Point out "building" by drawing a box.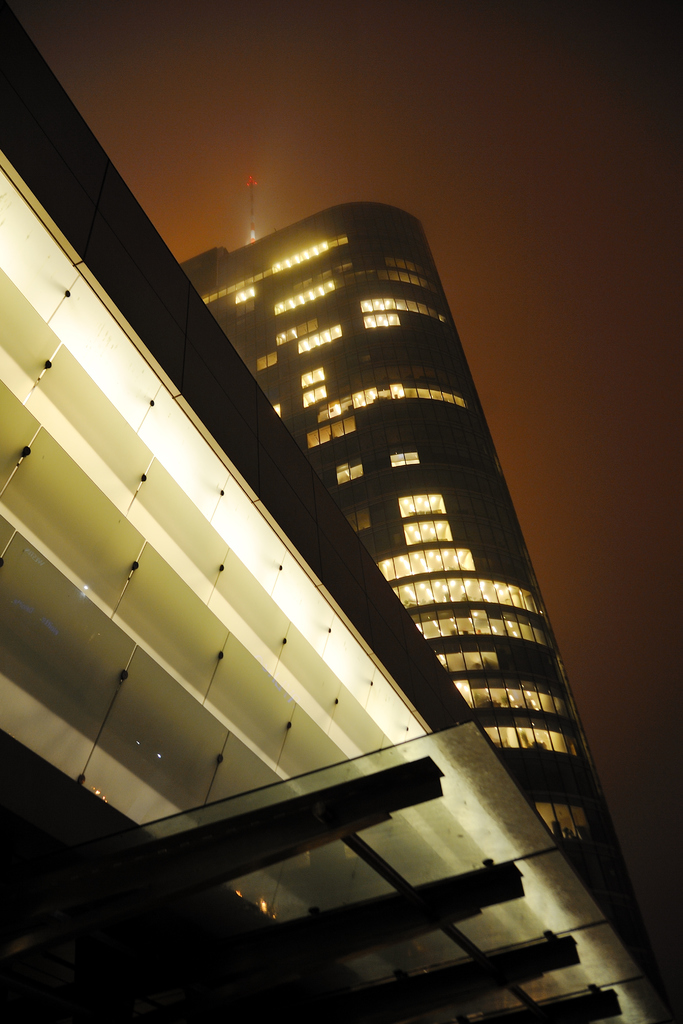
bbox=(0, 19, 682, 1023).
